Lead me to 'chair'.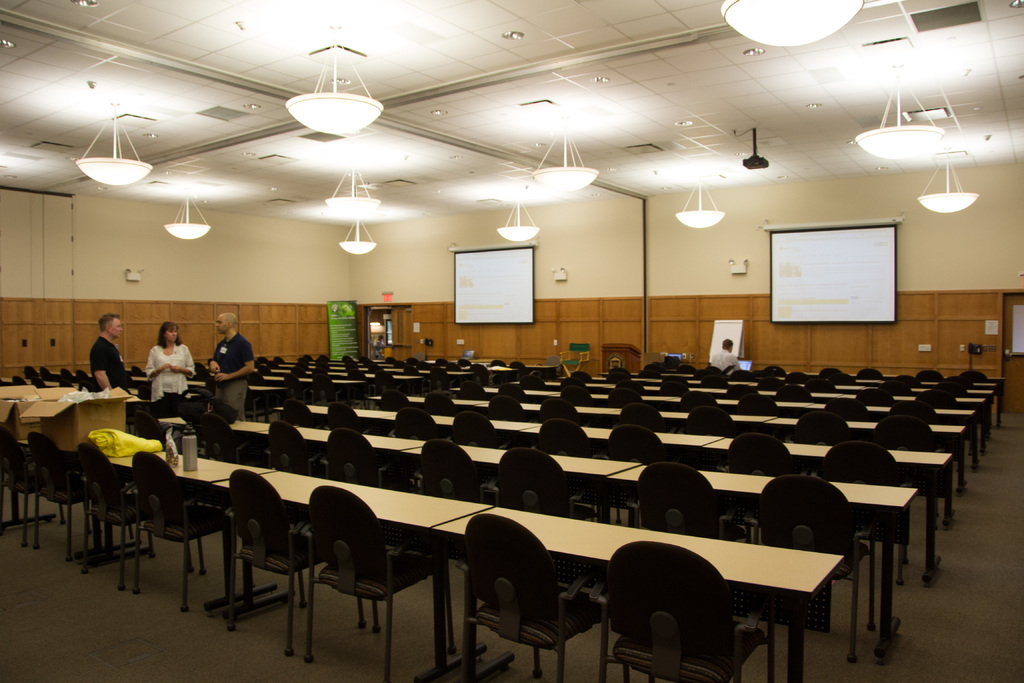
Lead to x1=608, y1=537, x2=769, y2=682.
